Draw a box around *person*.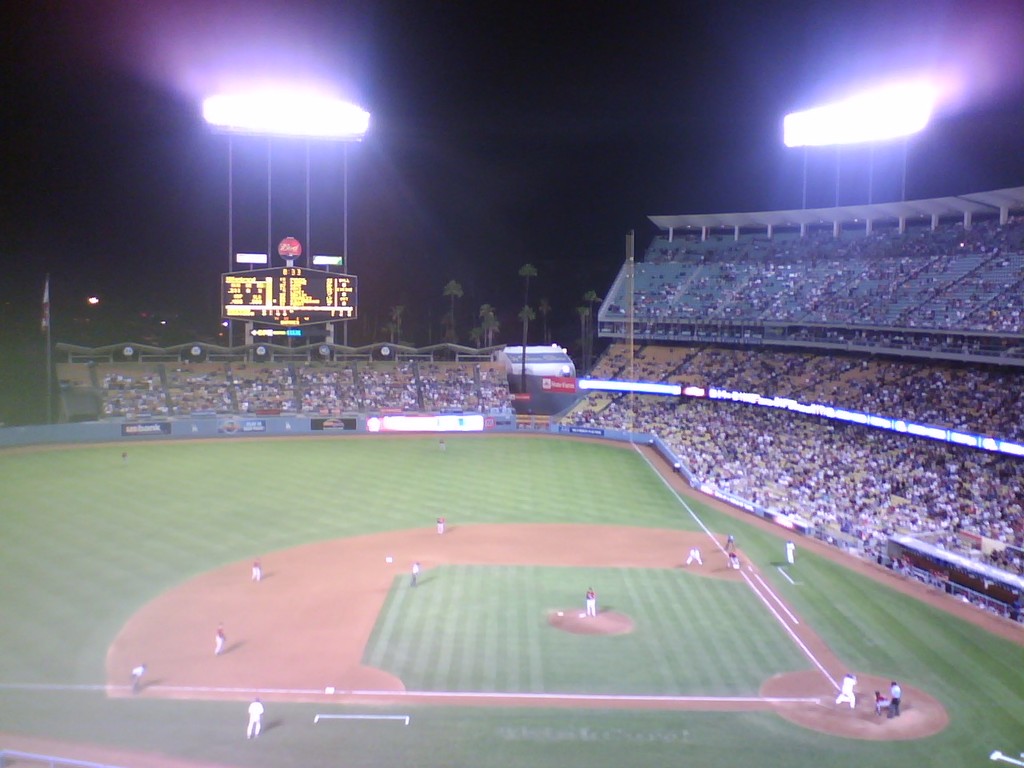
x1=213 y1=634 x2=222 y2=657.
